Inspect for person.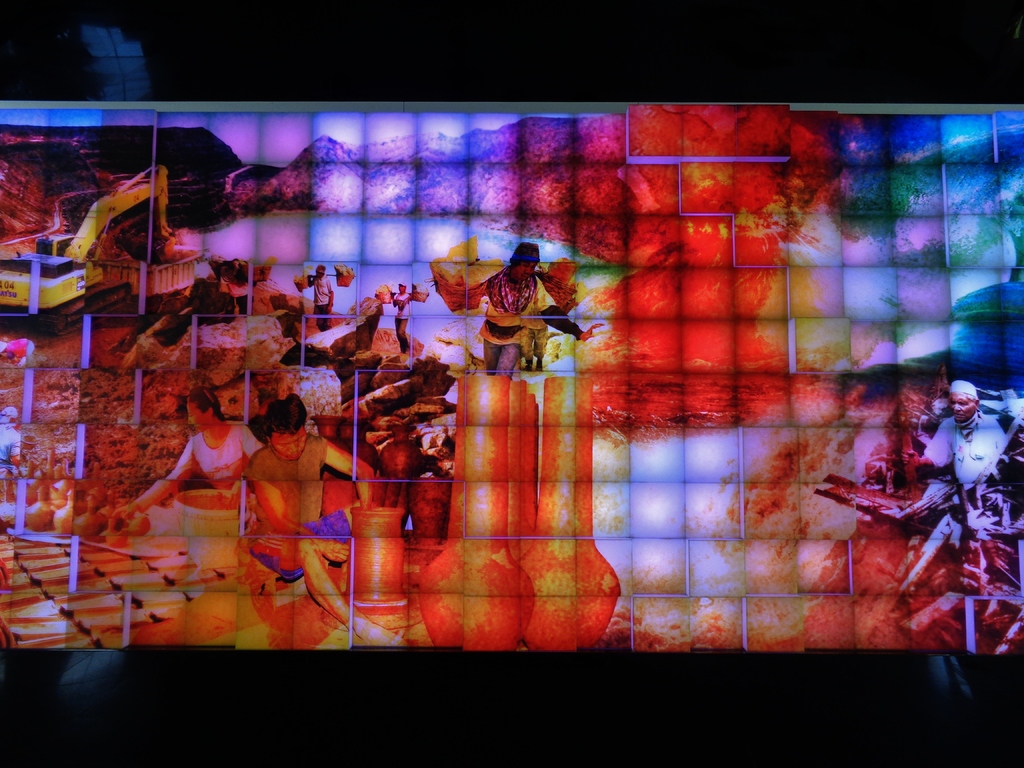
Inspection: detection(426, 232, 580, 380).
